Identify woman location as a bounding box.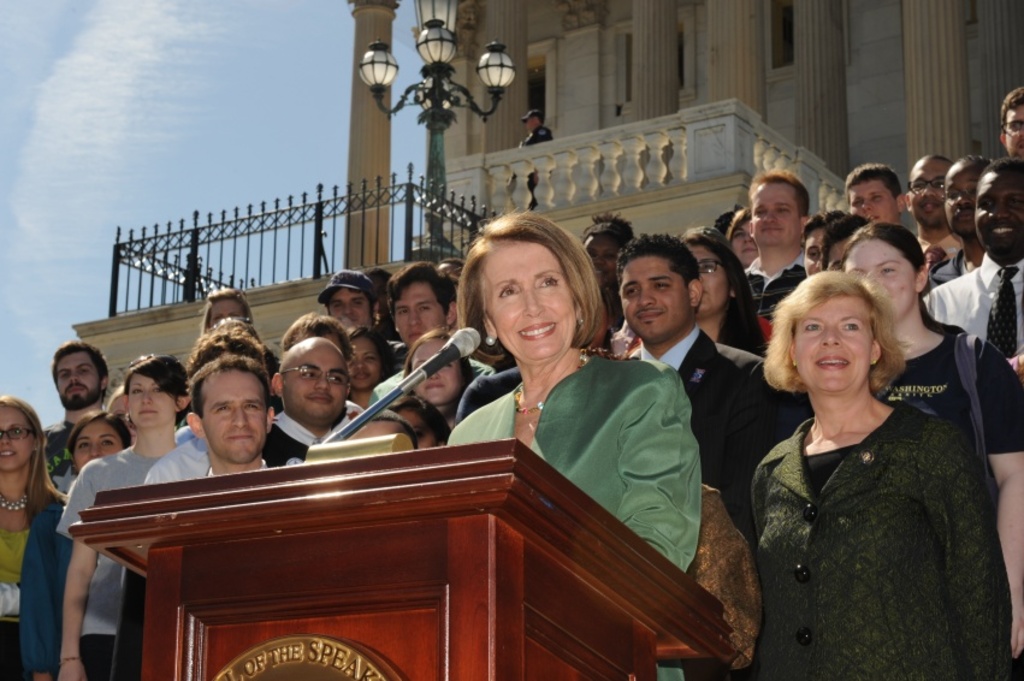
[386,389,460,452].
